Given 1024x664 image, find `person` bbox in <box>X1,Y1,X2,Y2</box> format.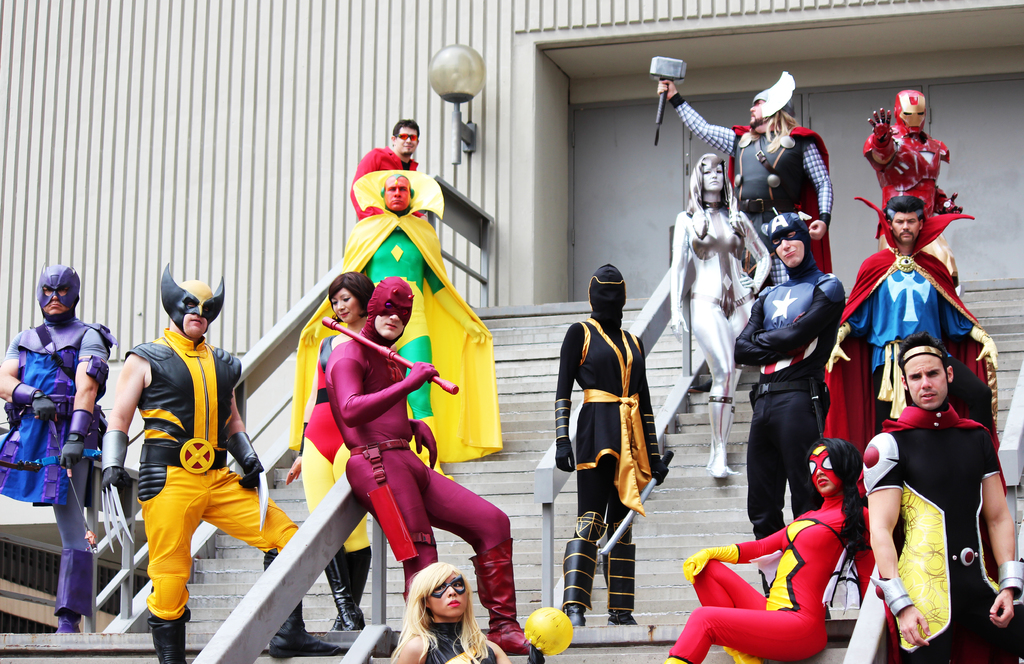
<box>388,555,516,663</box>.
